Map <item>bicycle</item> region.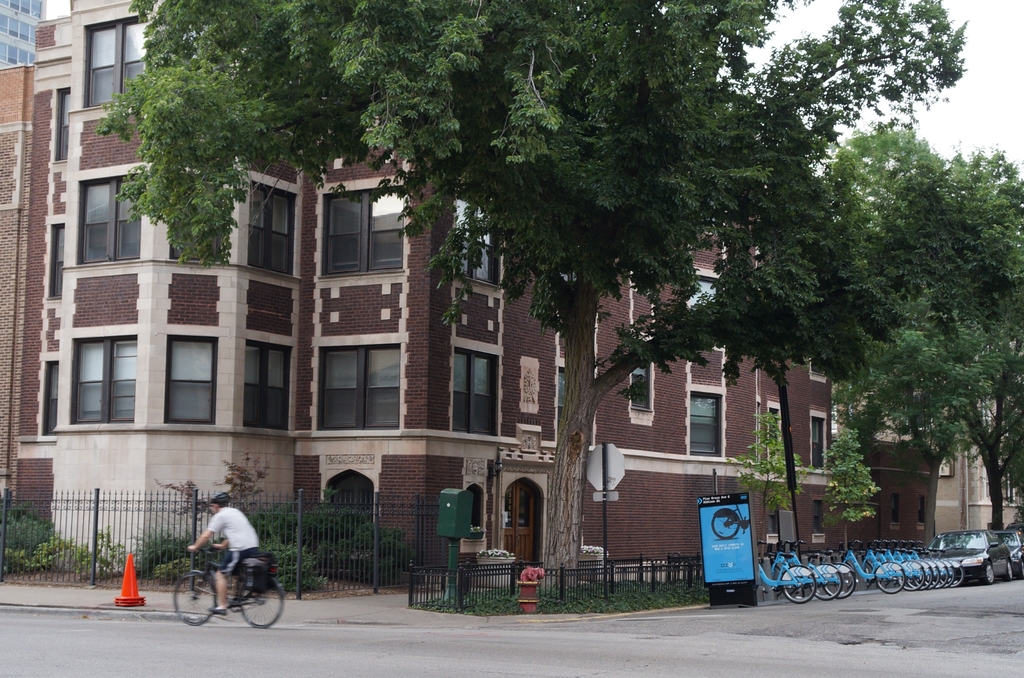
Mapped to (x1=847, y1=540, x2=906, y2=590).
